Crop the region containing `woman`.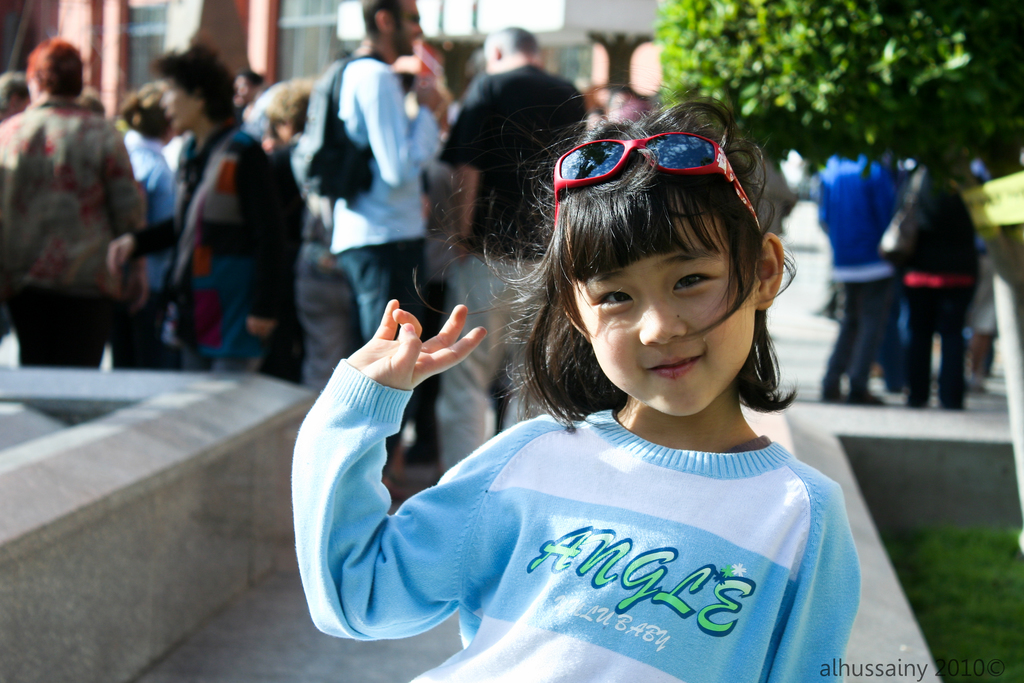
Crop region: <bbox>98, 35, 309, 401</bbox>.
